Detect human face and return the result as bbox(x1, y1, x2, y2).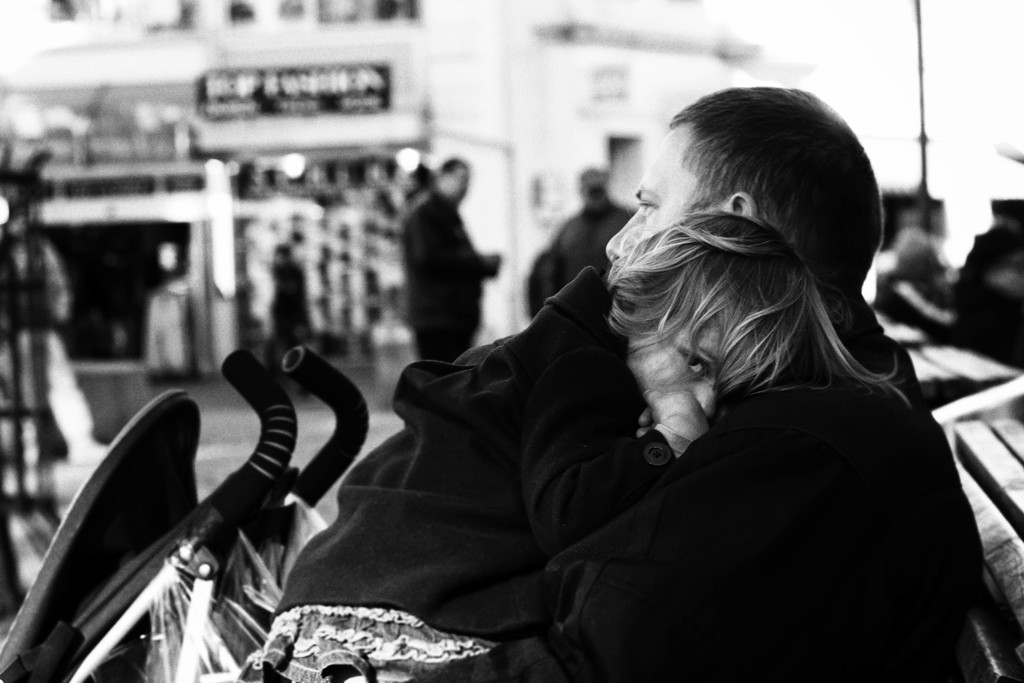
bbox(605, 128, 698, 267).
